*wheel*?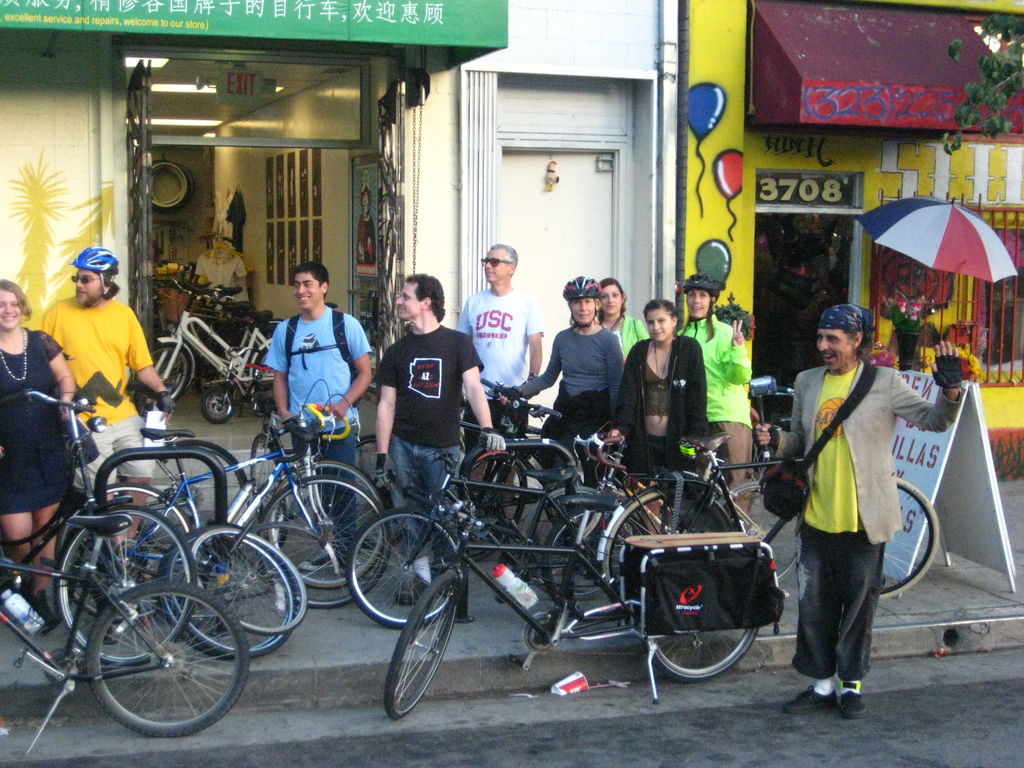
box(244, 342, 288, 410)
